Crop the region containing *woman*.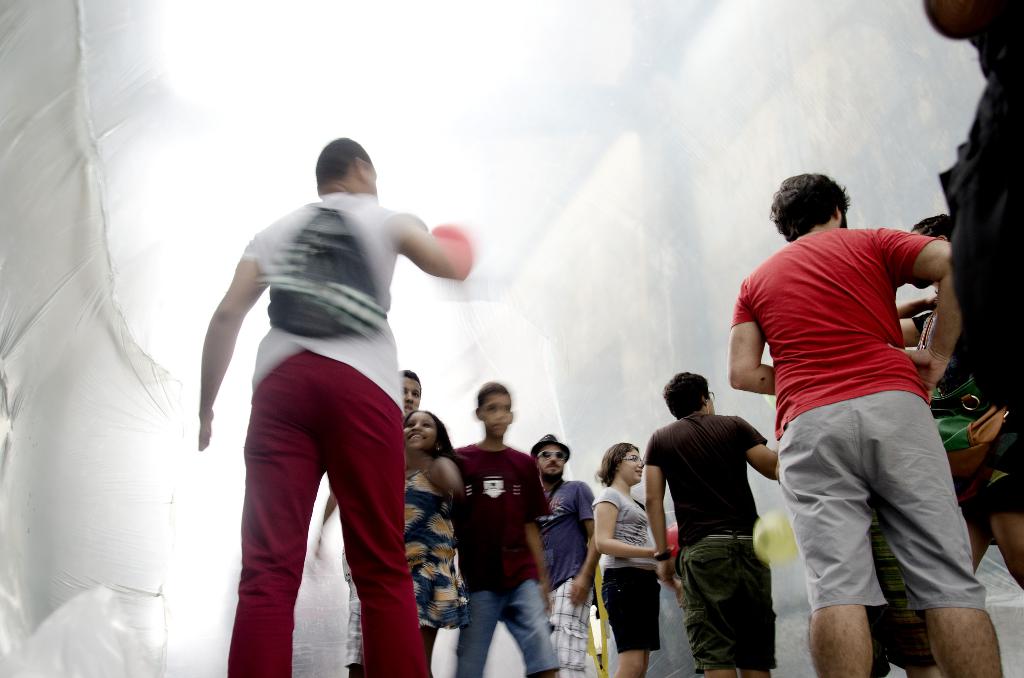
Crop region: region(595, 441, 655, 674).
